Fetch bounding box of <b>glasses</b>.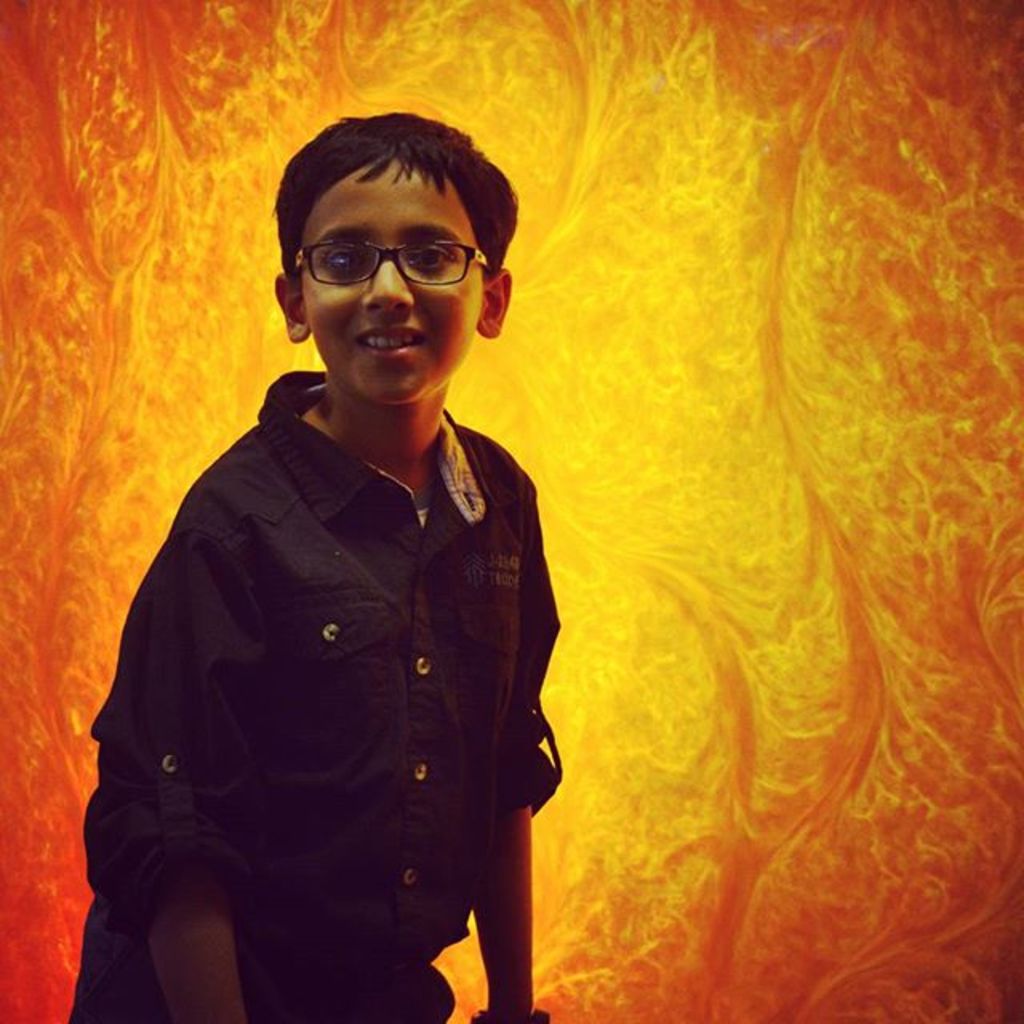
Bbox: bbox=[283, 232, 486, 298].
